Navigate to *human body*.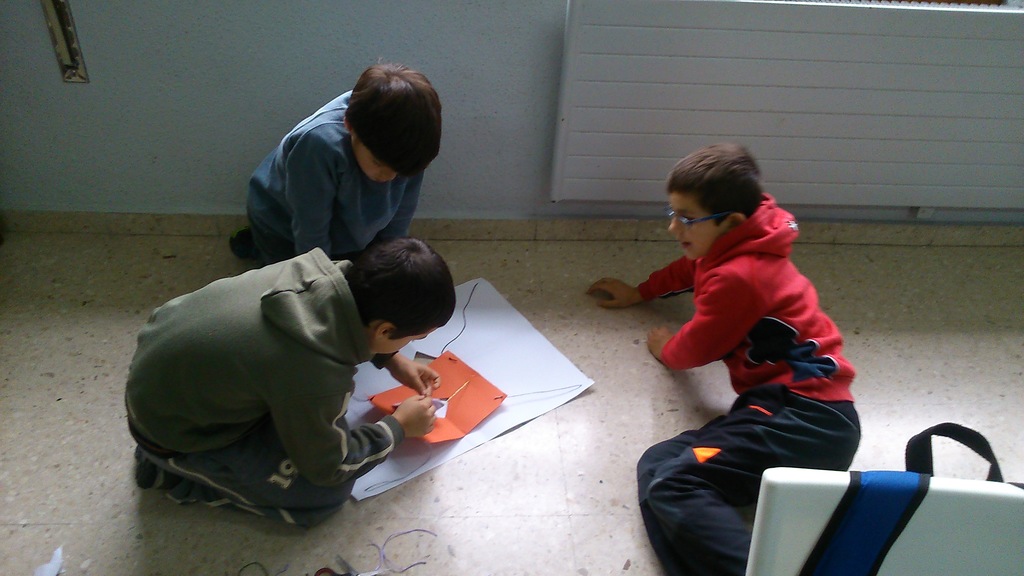
Navigation target: locate(131, 253, 437, 536).
